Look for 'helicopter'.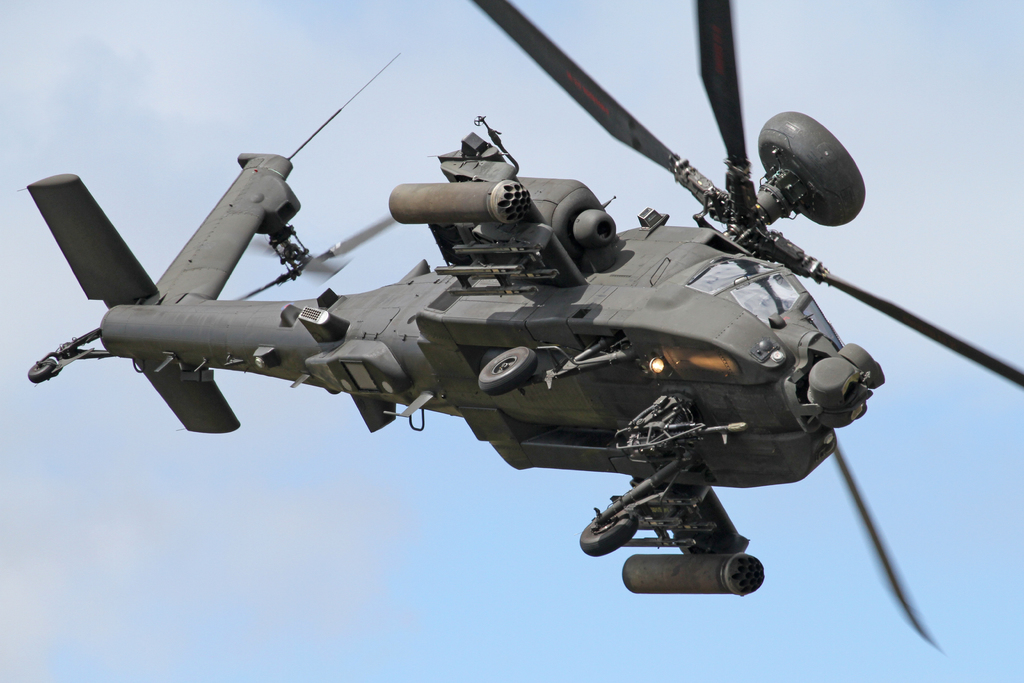
Found: [x1=22, y1=0, x2=1023, y2=654].
